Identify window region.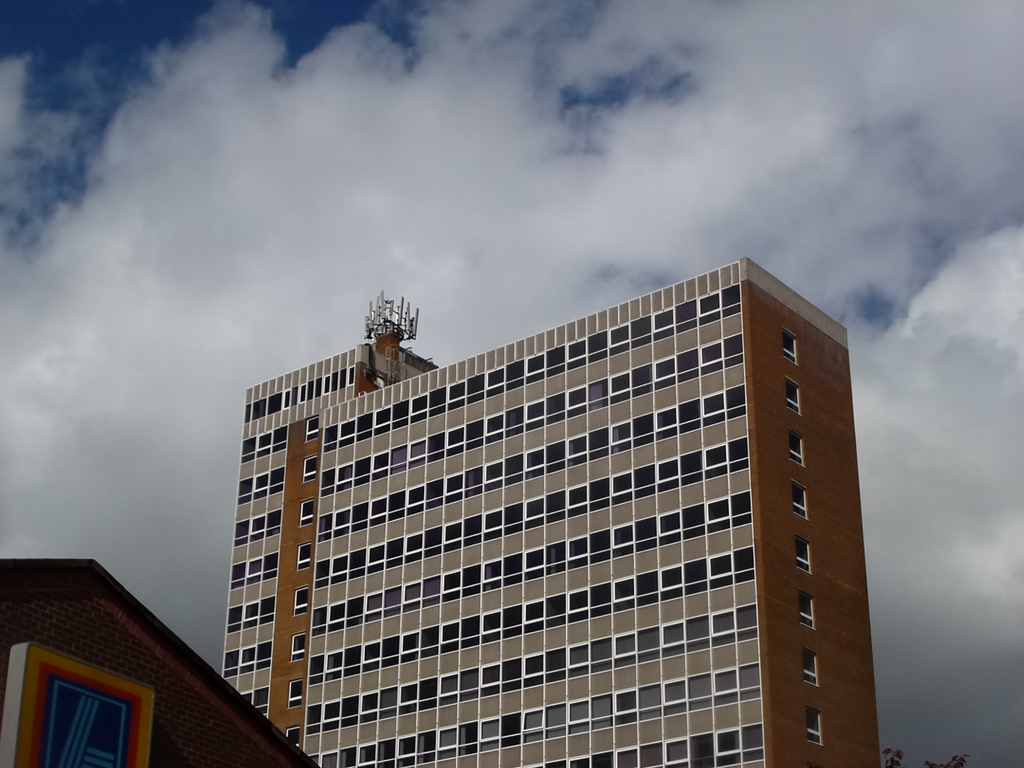
Region: box=[249, 515, 263, 545].
